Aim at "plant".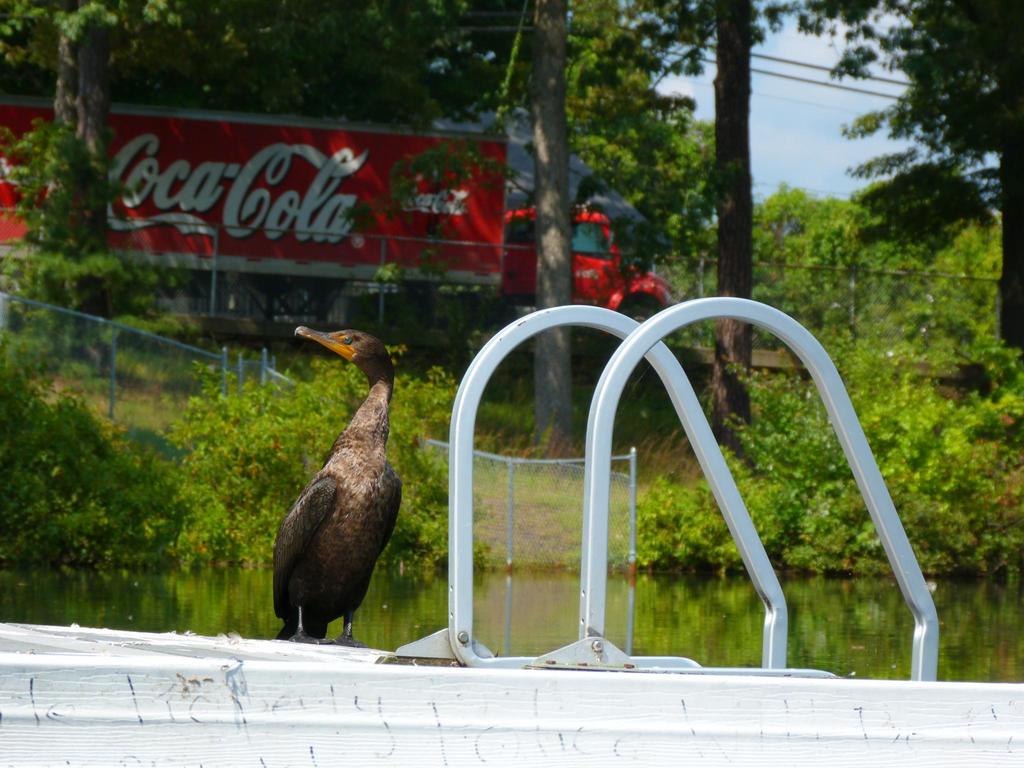
Aimed at 440:360:763:472.
